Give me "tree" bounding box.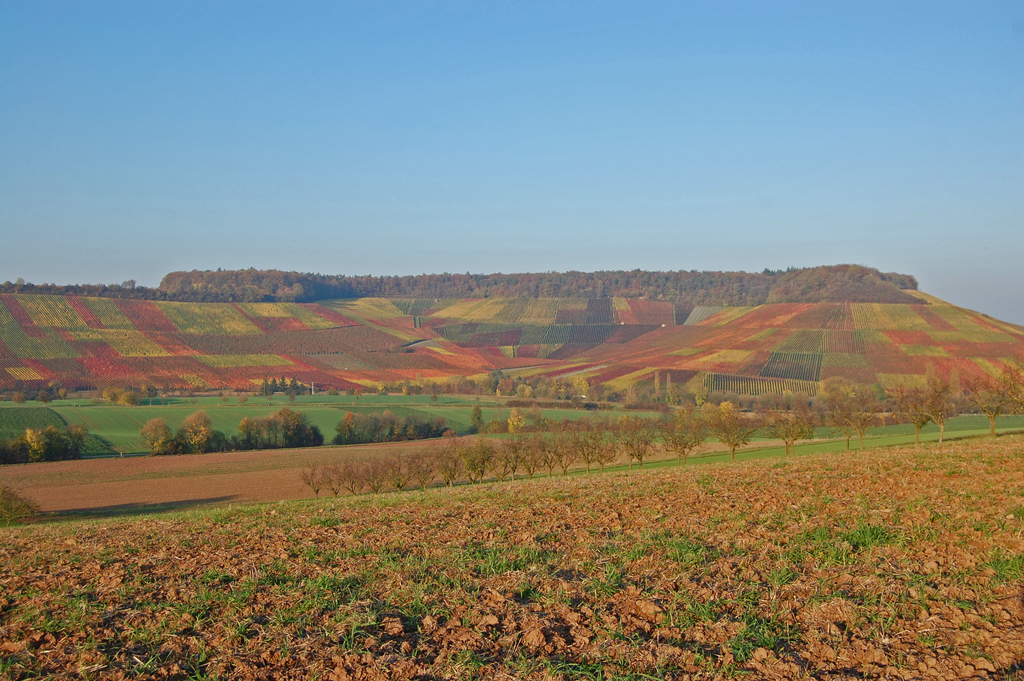
467 429 527 486.
